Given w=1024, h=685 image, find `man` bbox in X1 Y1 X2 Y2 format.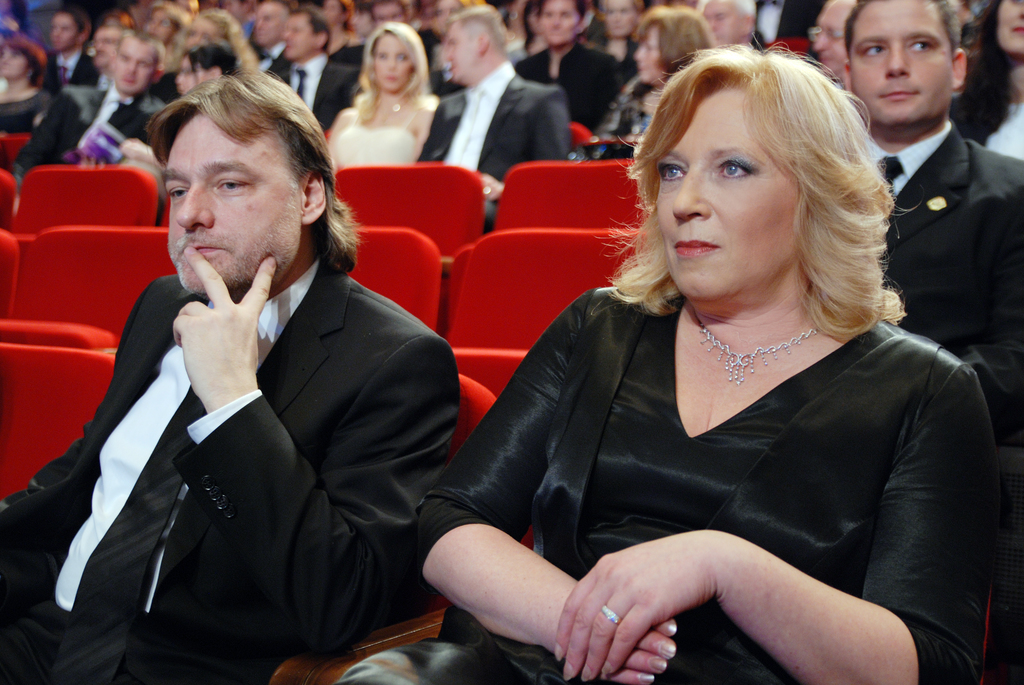
700 0 758 48.
